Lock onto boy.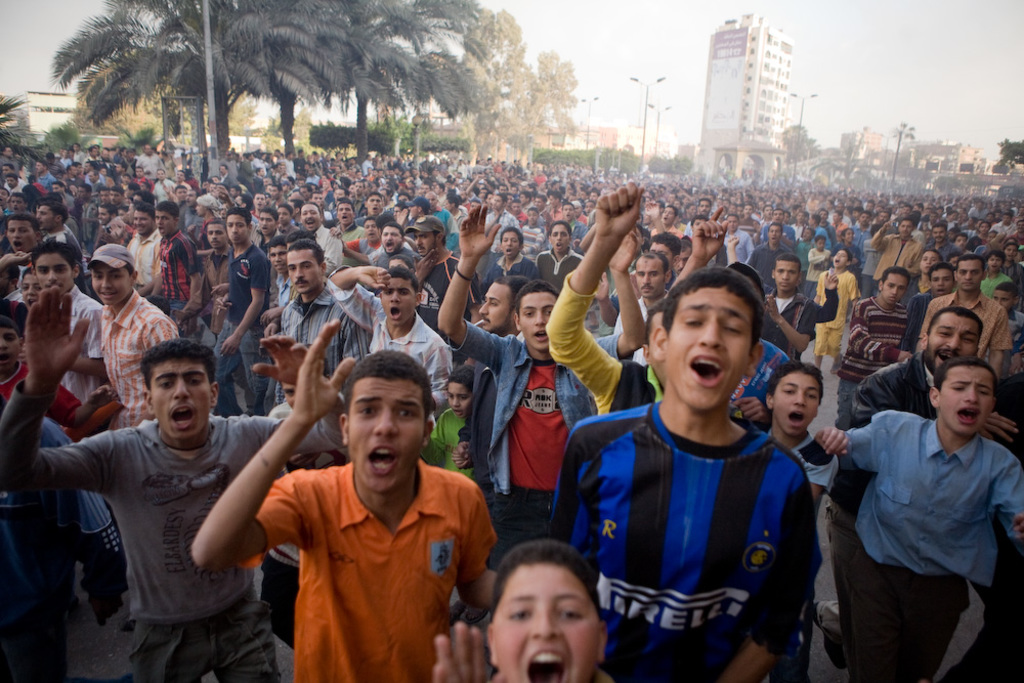
Locked: 479:229:540:294.
